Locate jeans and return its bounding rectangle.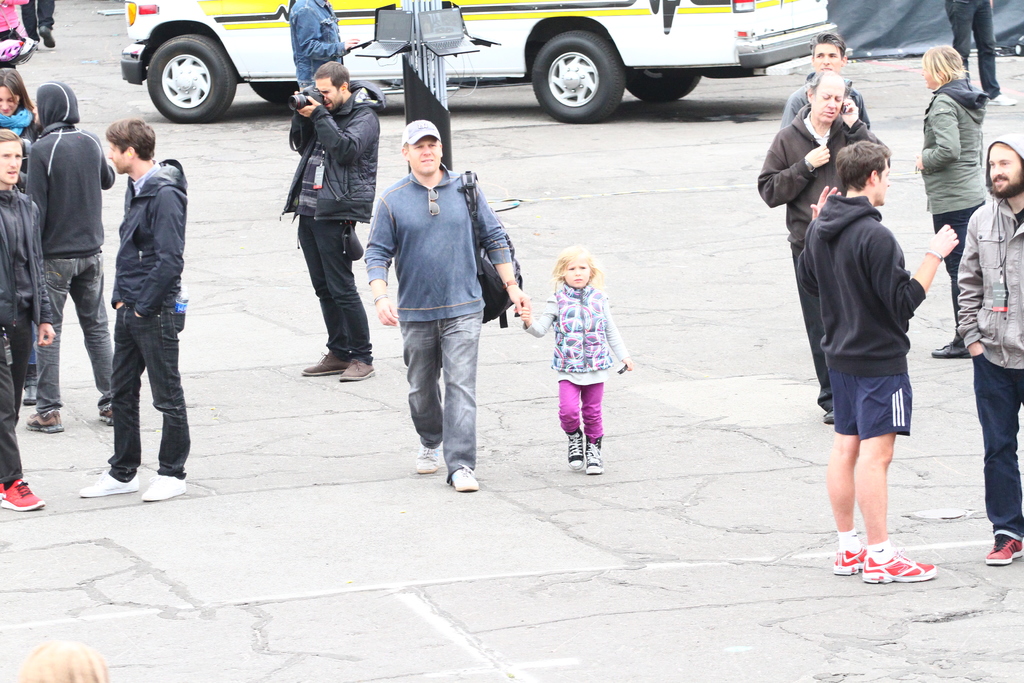
left=0, top=335, right=21, bottom=483.
